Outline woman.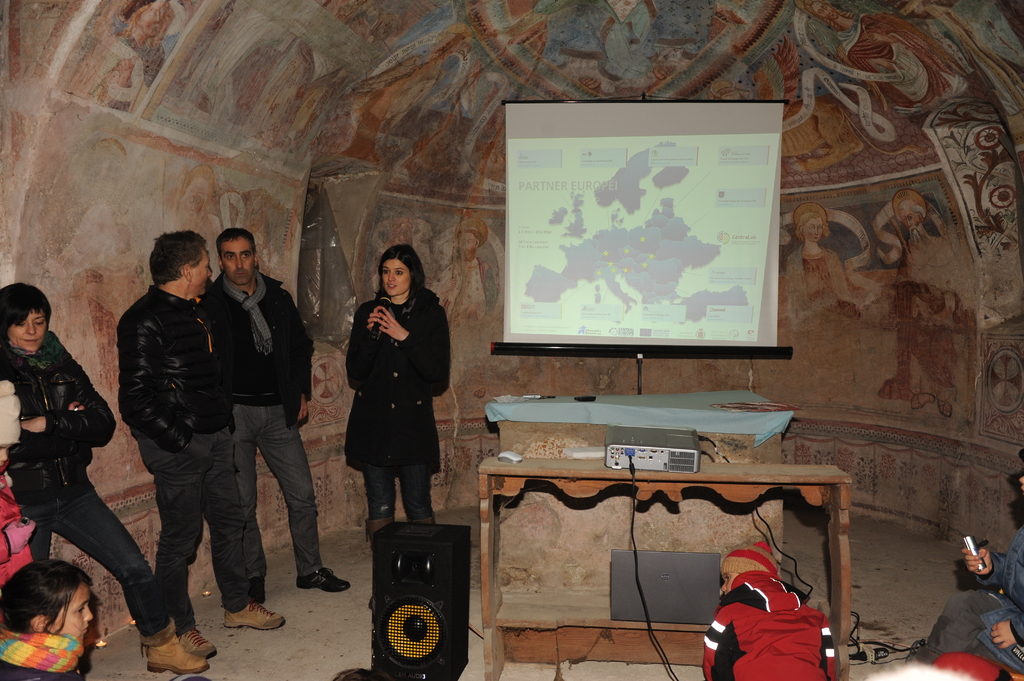
Outline: left=785, top=200, right=863, bottom=335.
